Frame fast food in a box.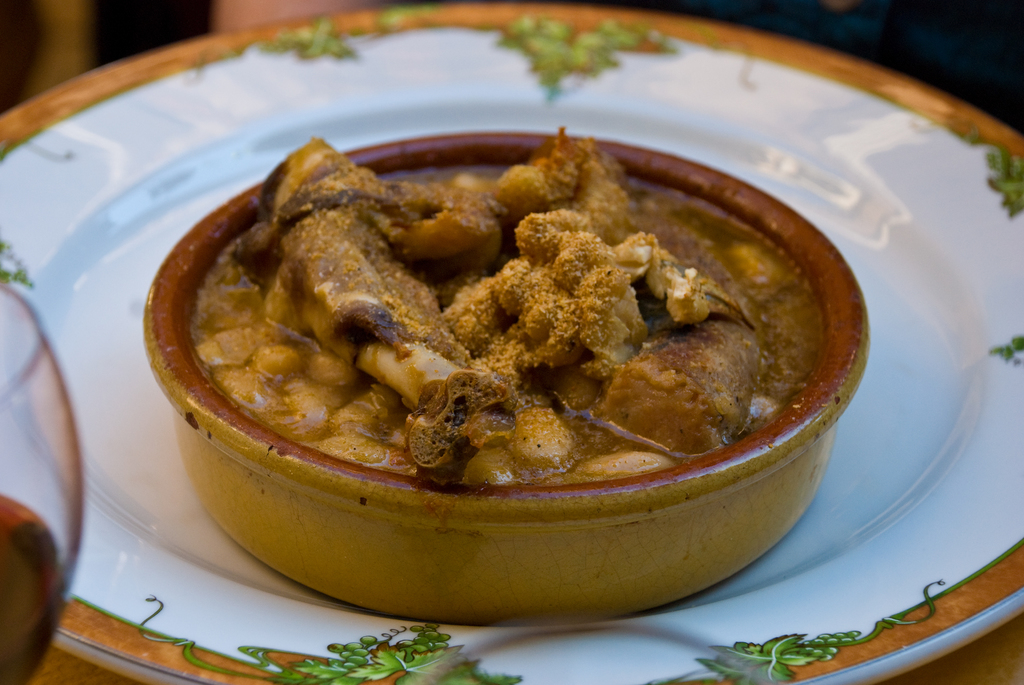
{"left": 201, "top": 129, "right": 829, "bottom": 483}.
